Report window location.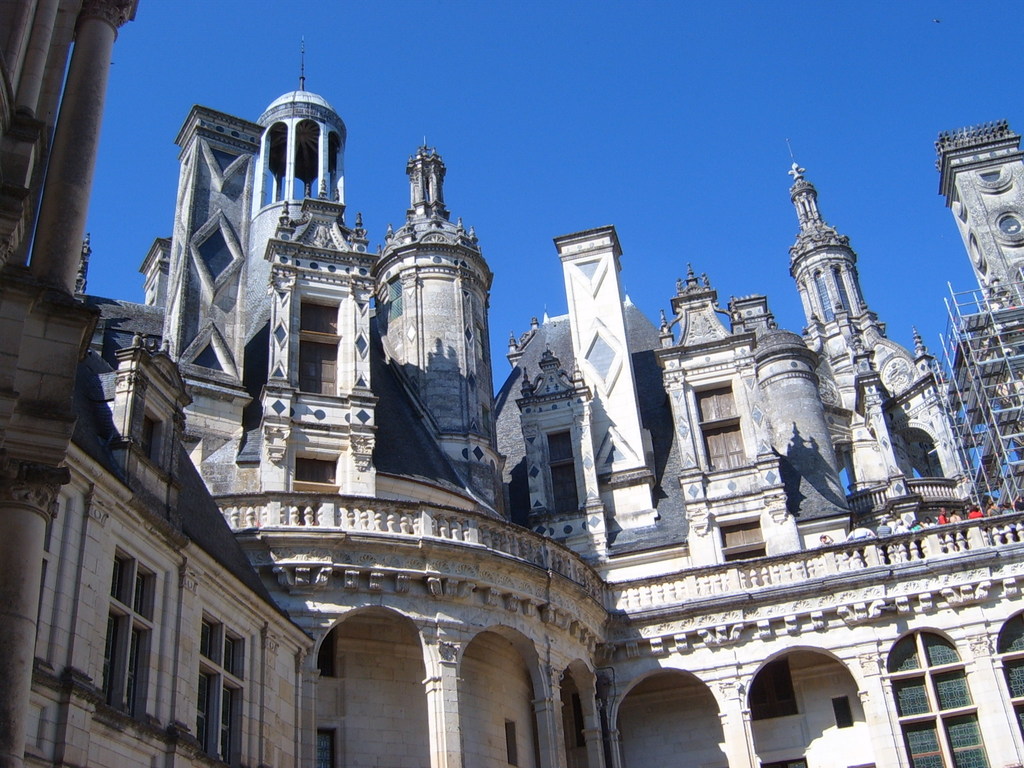
Report: locate(144, 417, 156, 458).
